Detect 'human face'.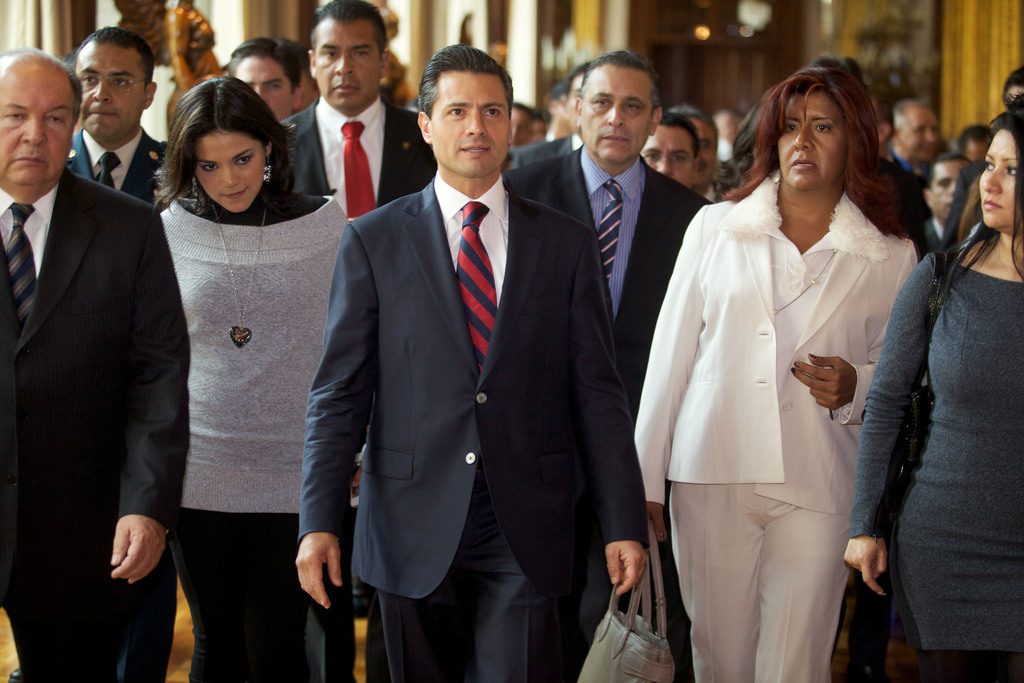
Detected at crop(641, 128, 693, 189).
